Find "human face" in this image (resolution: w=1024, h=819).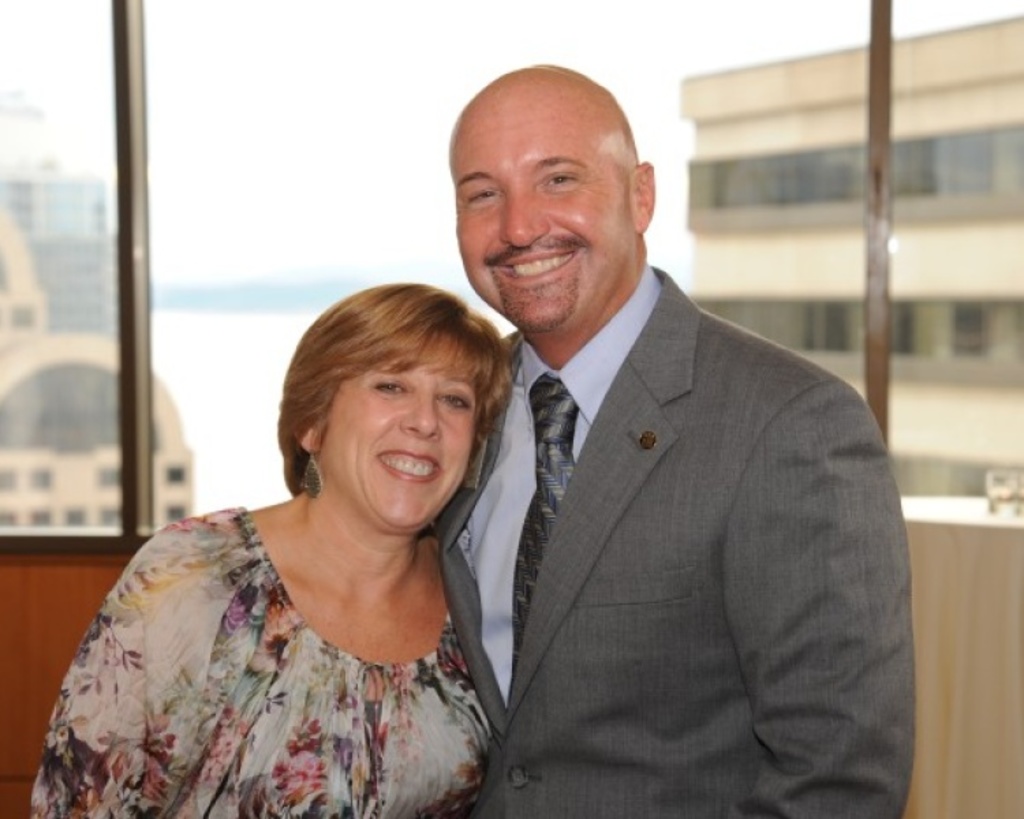
(459,75,634,329).
